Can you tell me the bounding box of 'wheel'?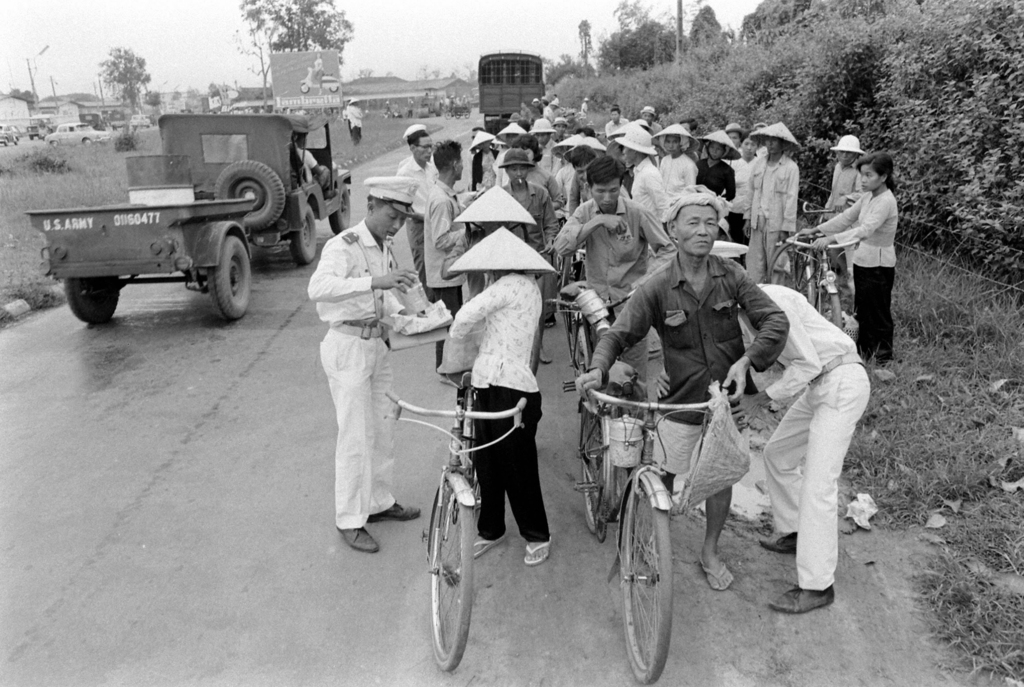
567/307/582/374.
